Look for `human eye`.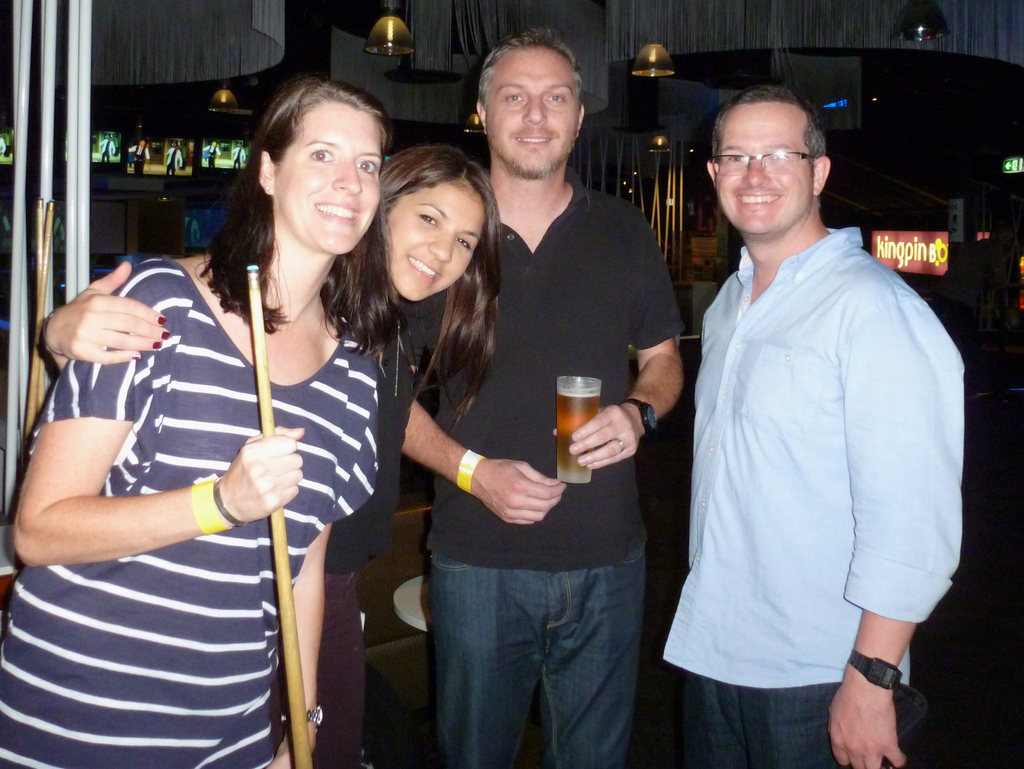
Found: bbox=[724, 150, 746, 164].
